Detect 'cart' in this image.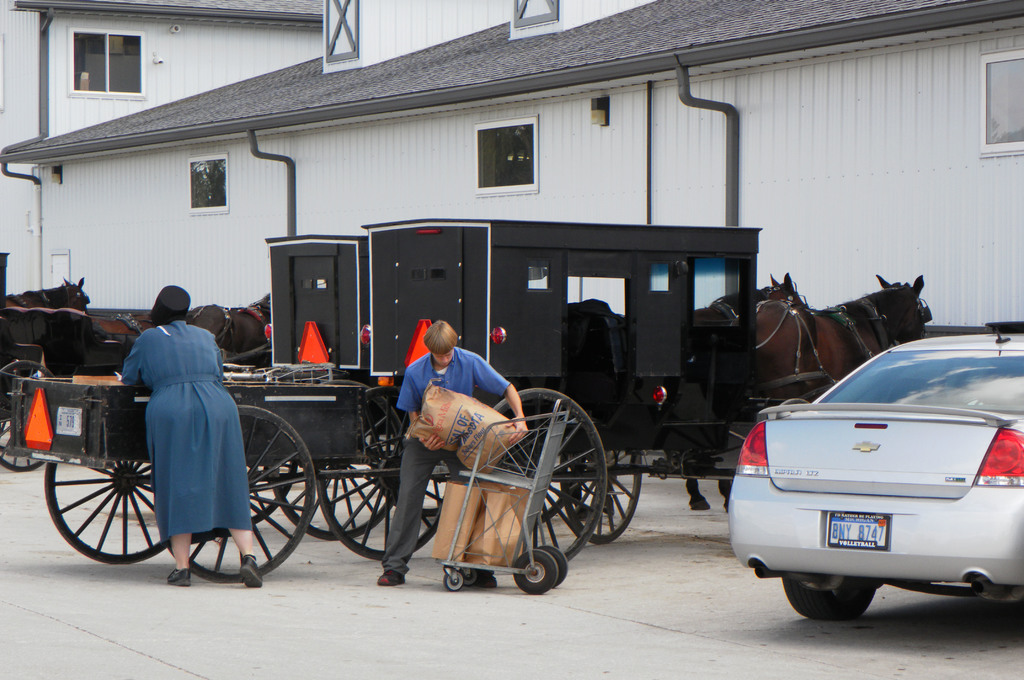
Detection: region(362, 216, 833, 565).
